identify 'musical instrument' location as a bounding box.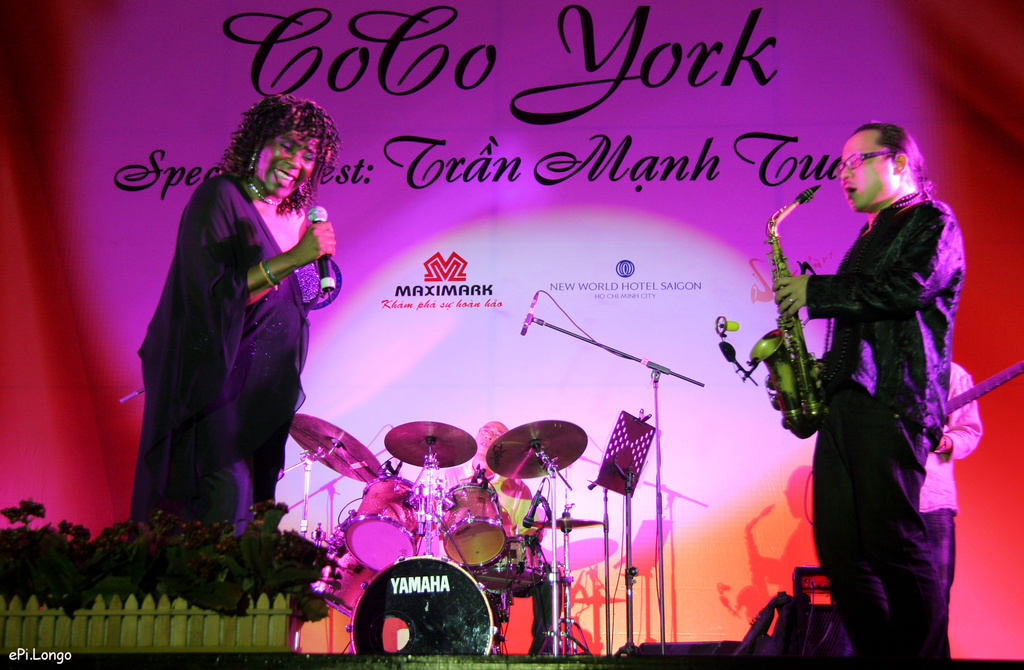
bbox(525, 512, 605, 528).
